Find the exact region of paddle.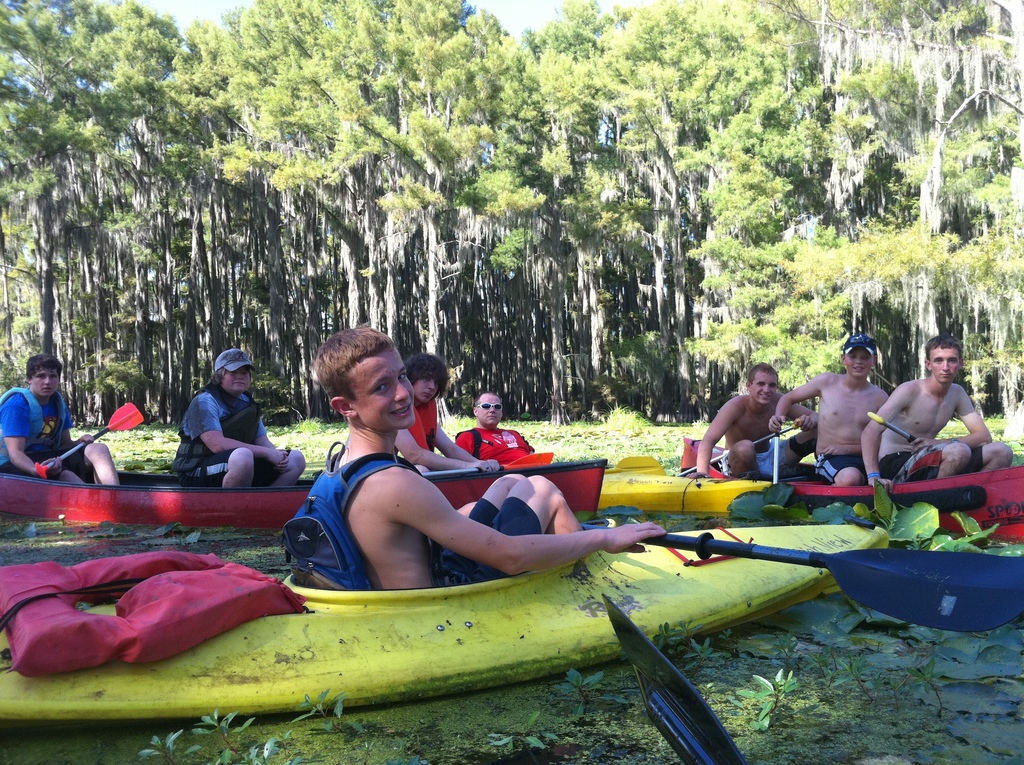
Exact region: (424,453,550,478).
